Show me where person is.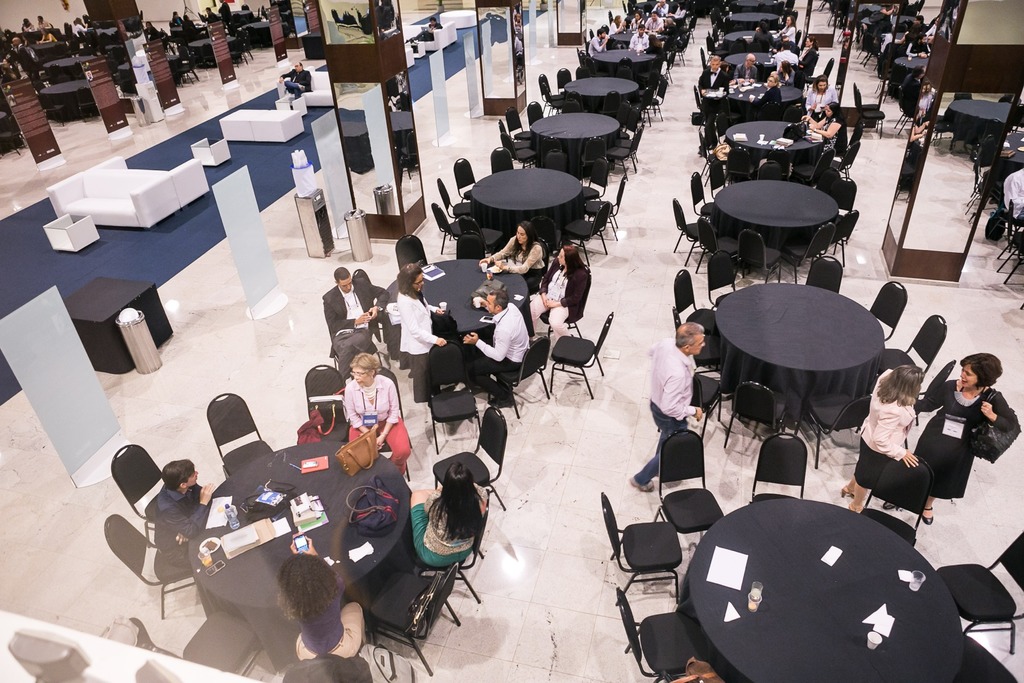
person is at (410, 461, 493, 568).
